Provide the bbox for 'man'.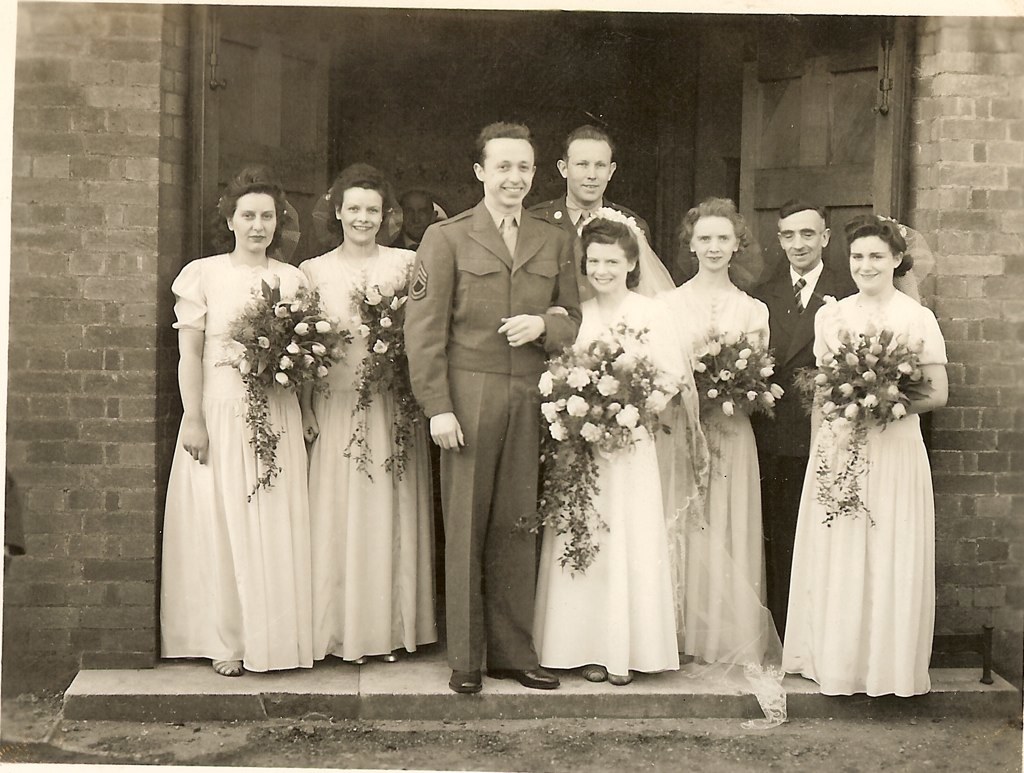
[394, 189, 438, 246].
